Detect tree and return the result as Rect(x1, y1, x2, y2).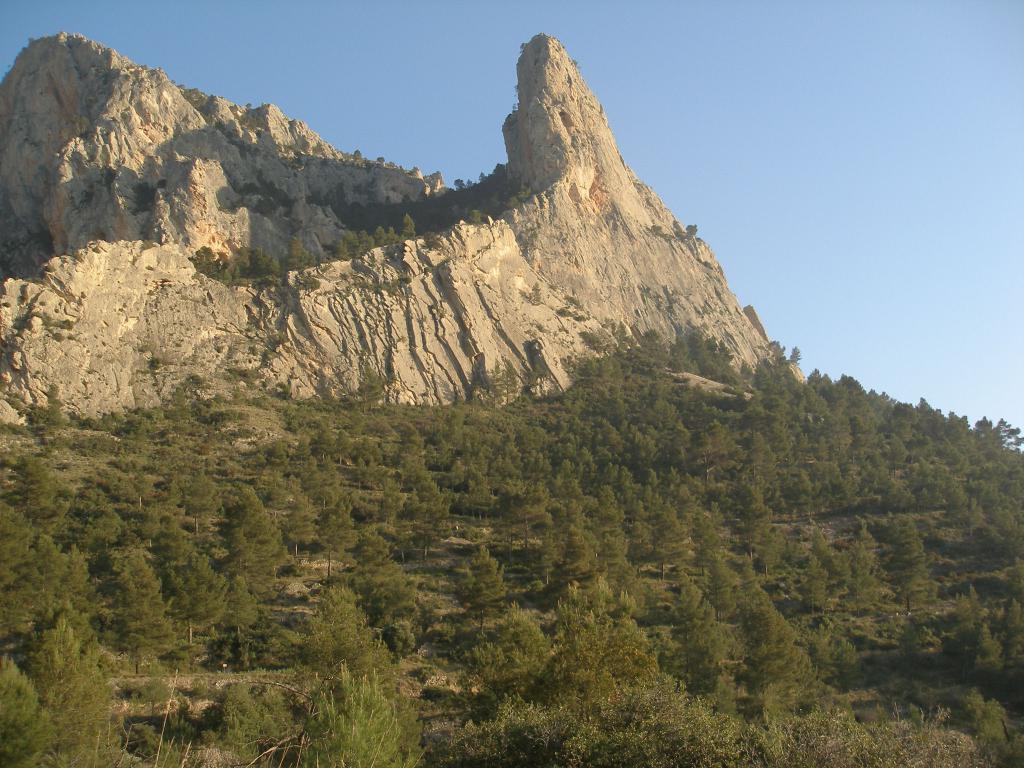
Rect(681, 228, 697, 245).
